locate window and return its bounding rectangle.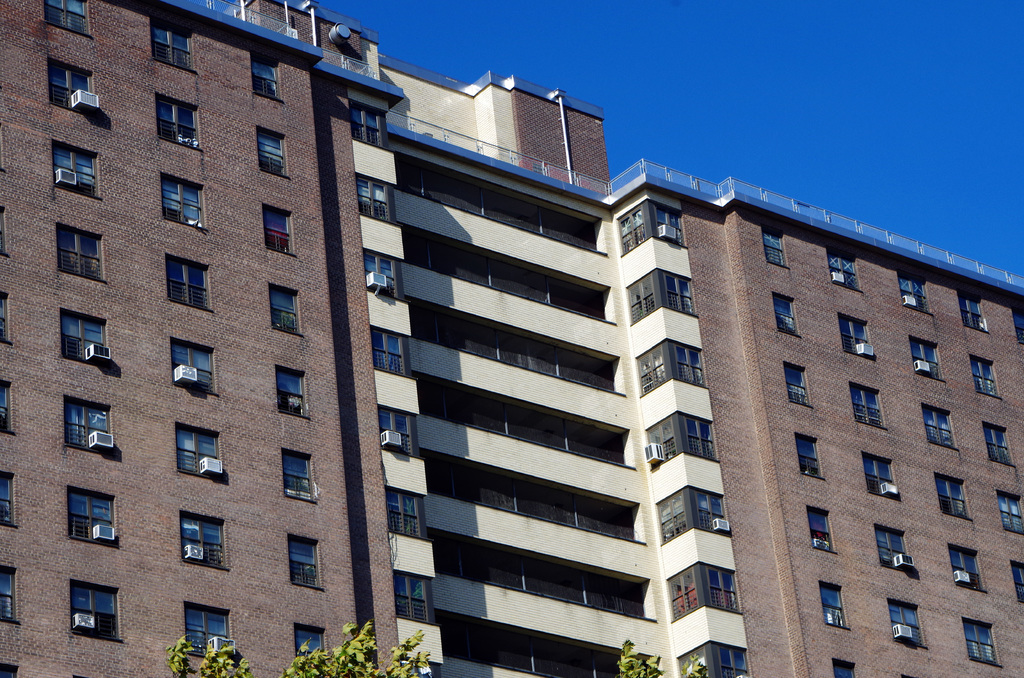
x1=0 y1=561 x2=21 y2=629.
